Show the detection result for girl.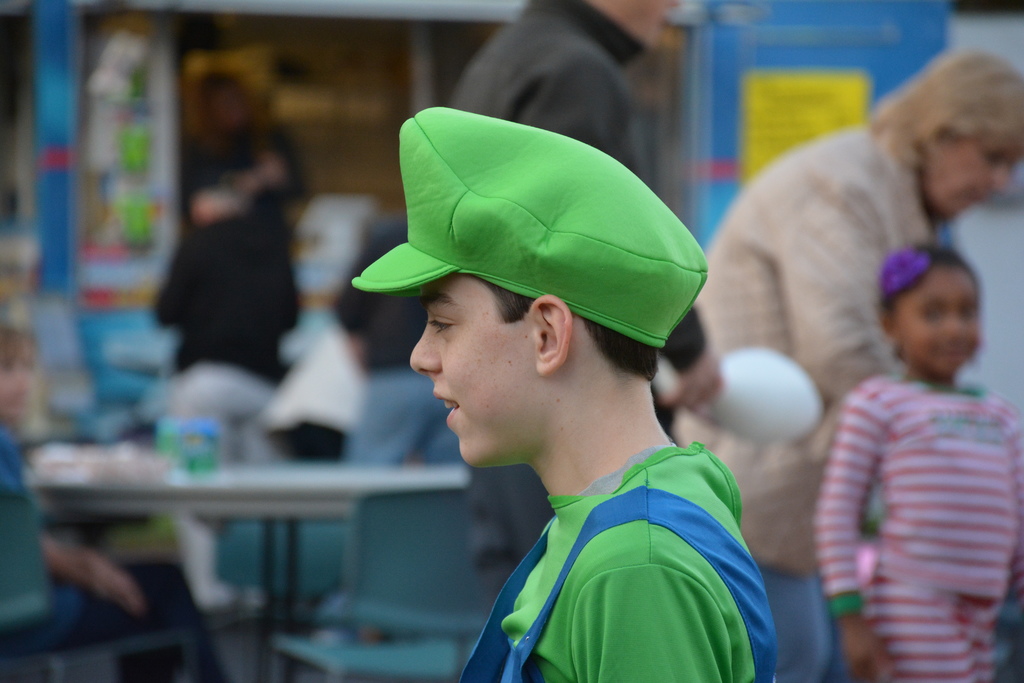
bbox=[818, 247, 1017, 681].
